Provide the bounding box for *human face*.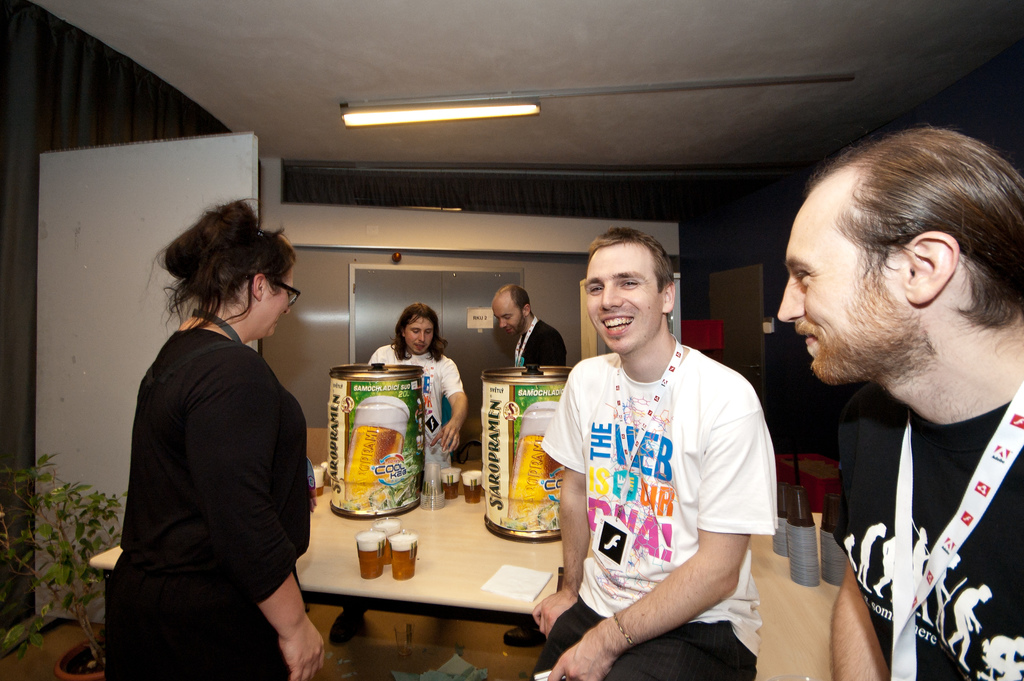
left=582, top=241, right=664, bottom=350.
